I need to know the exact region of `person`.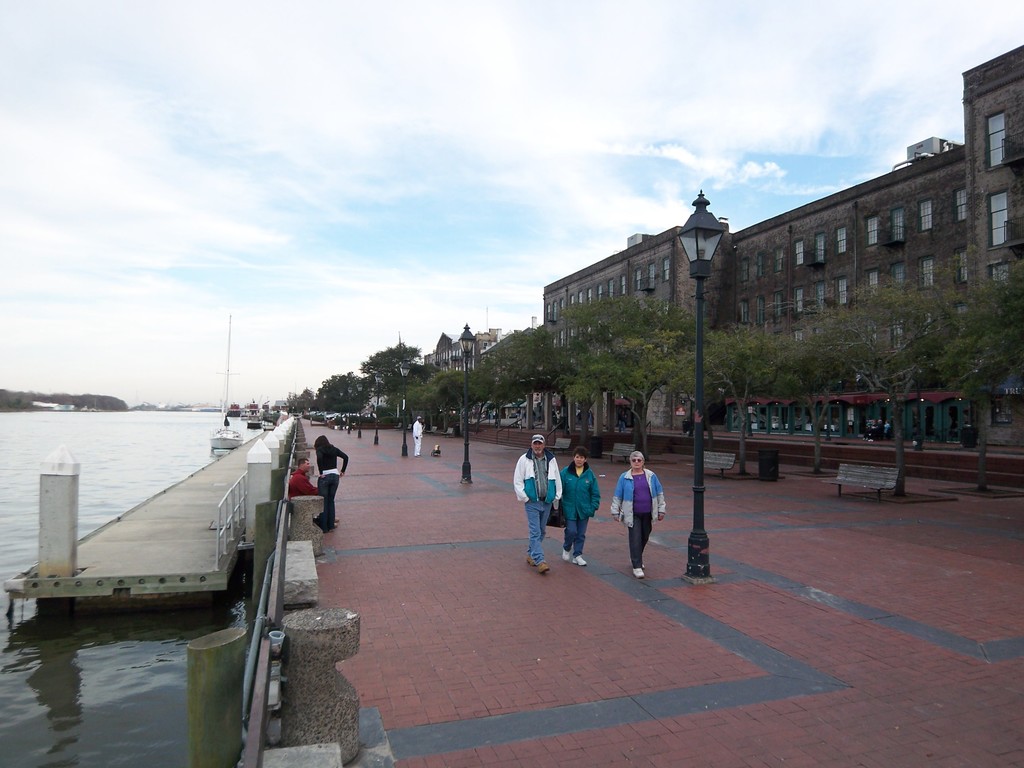
Region: detection(313, 435, 348, 531).
